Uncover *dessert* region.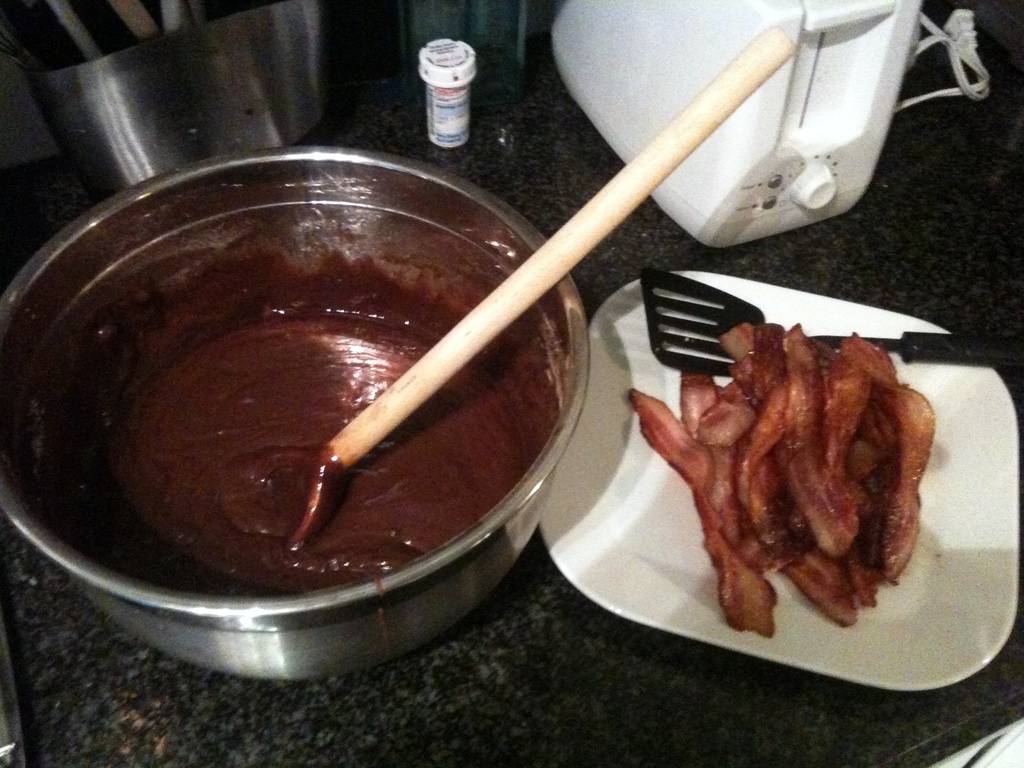
Uncovered: rect(3, 241, 561, 598).
